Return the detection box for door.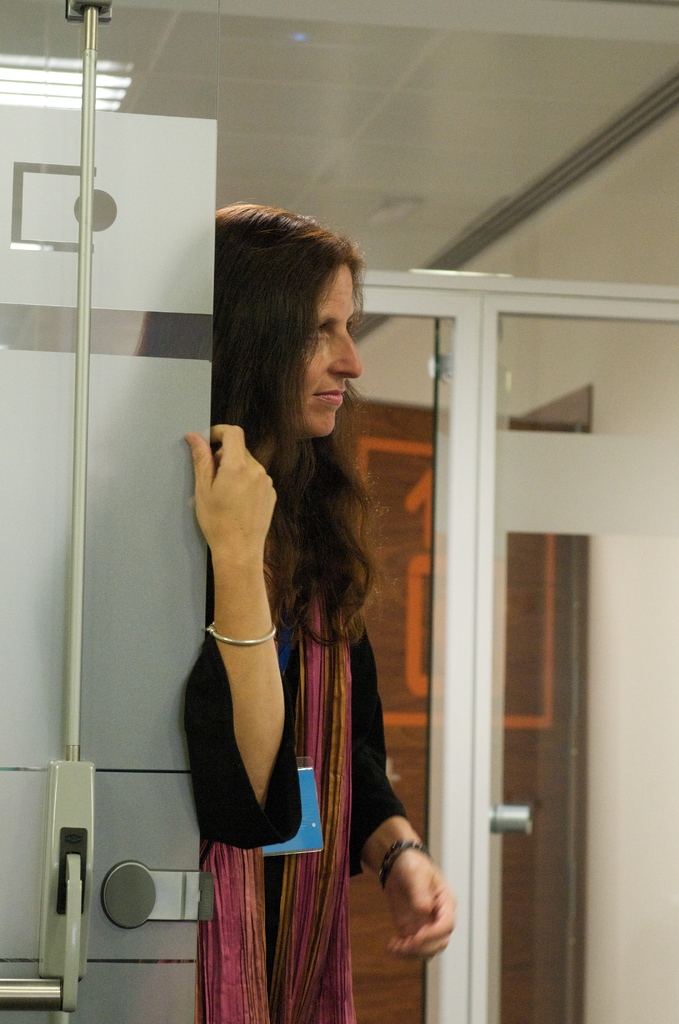
0:105:215:1023.
